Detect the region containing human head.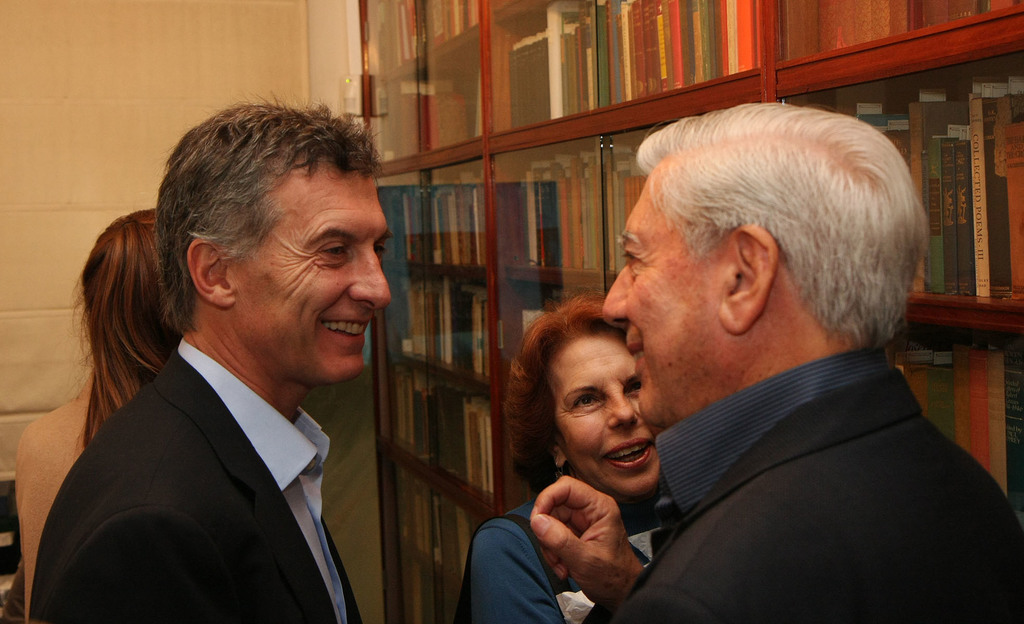
<bbox>85, 207, 177, 376</bbox>.
